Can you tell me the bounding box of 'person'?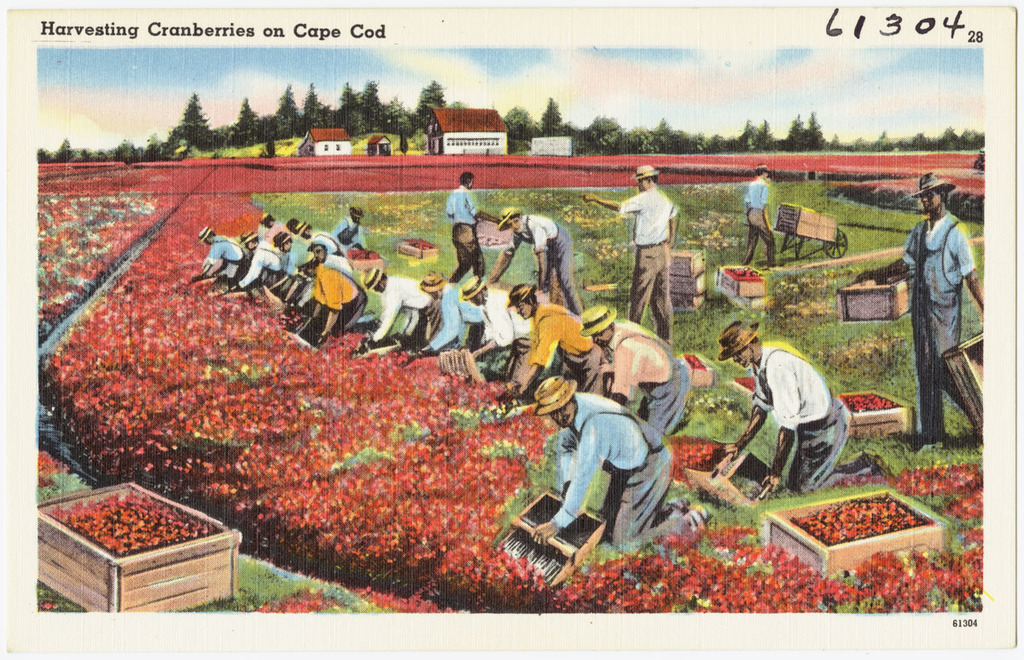
x1=276, y1=240, x2=310, y2=303.
